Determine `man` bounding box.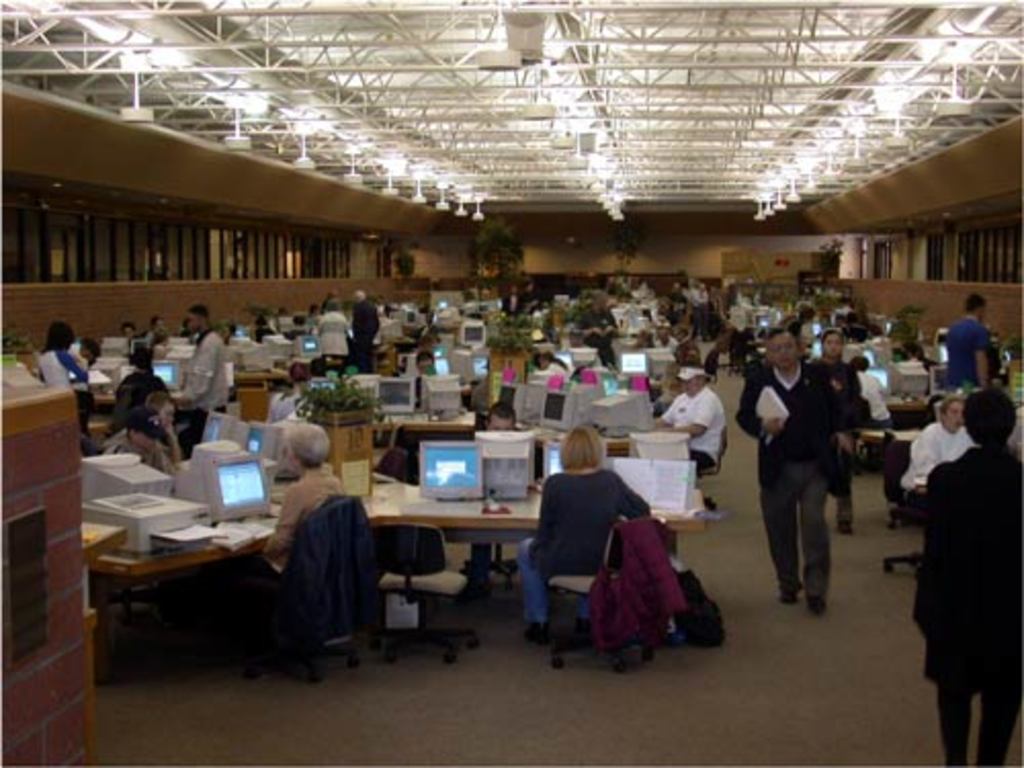
Determined: pyautogui.locateOnScreen(733, 328, 836, 621).
